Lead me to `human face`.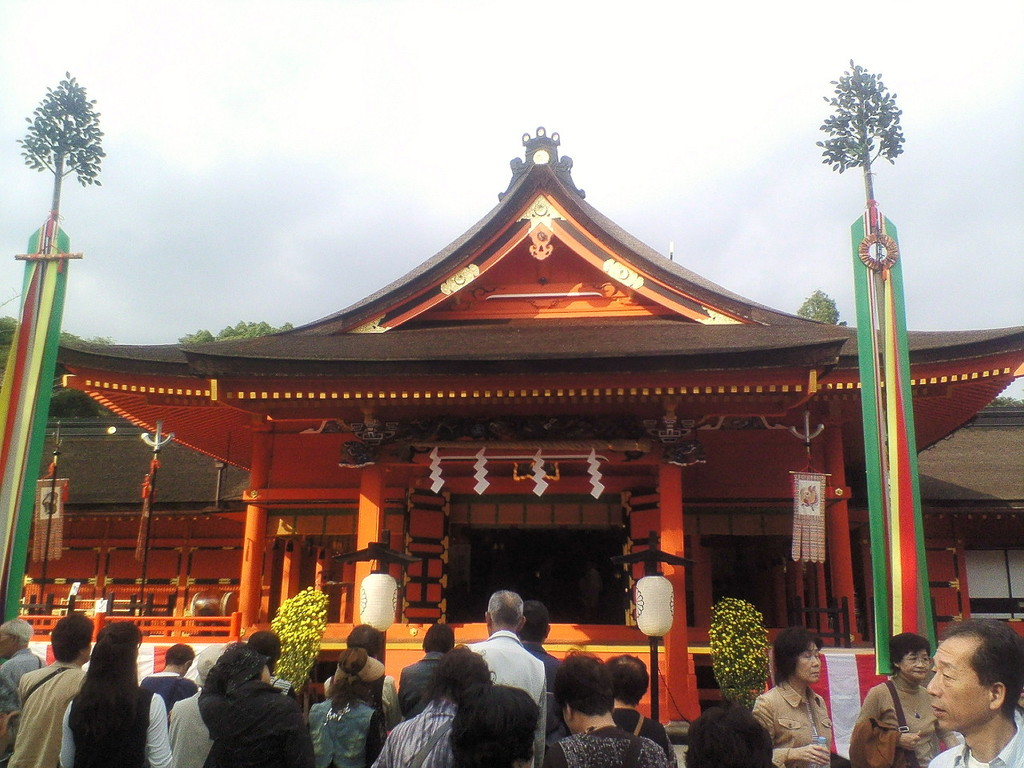
Lead to <box>903,646,929,681</box>.
